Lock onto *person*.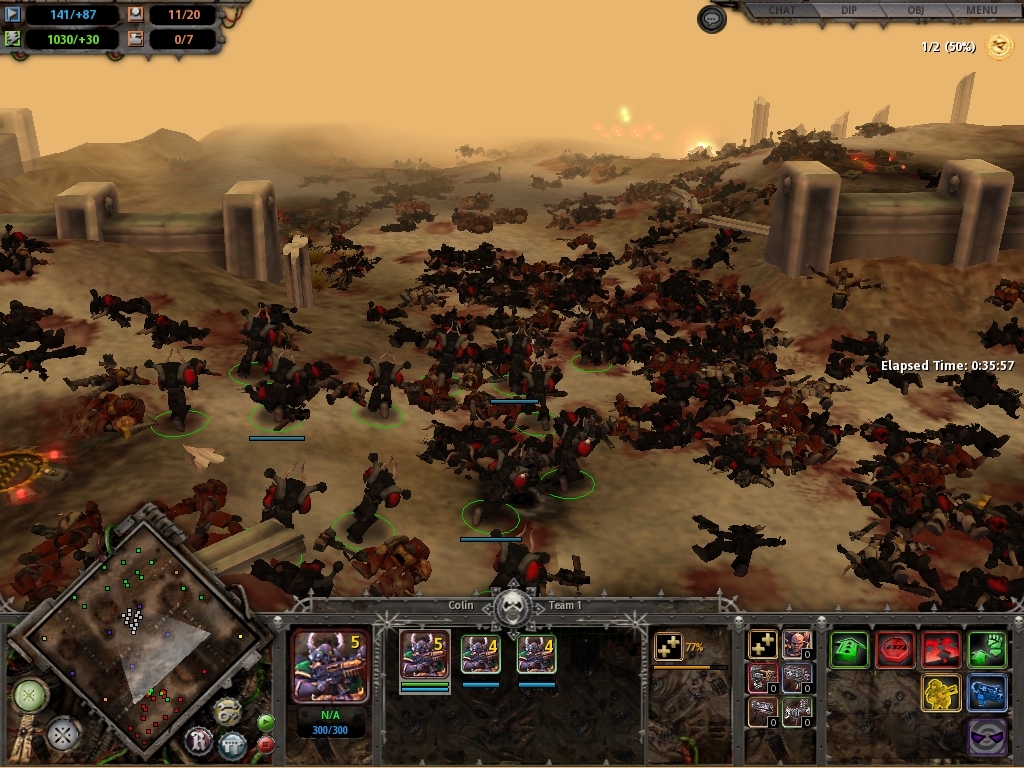
Locked: 295:633:365:700.
